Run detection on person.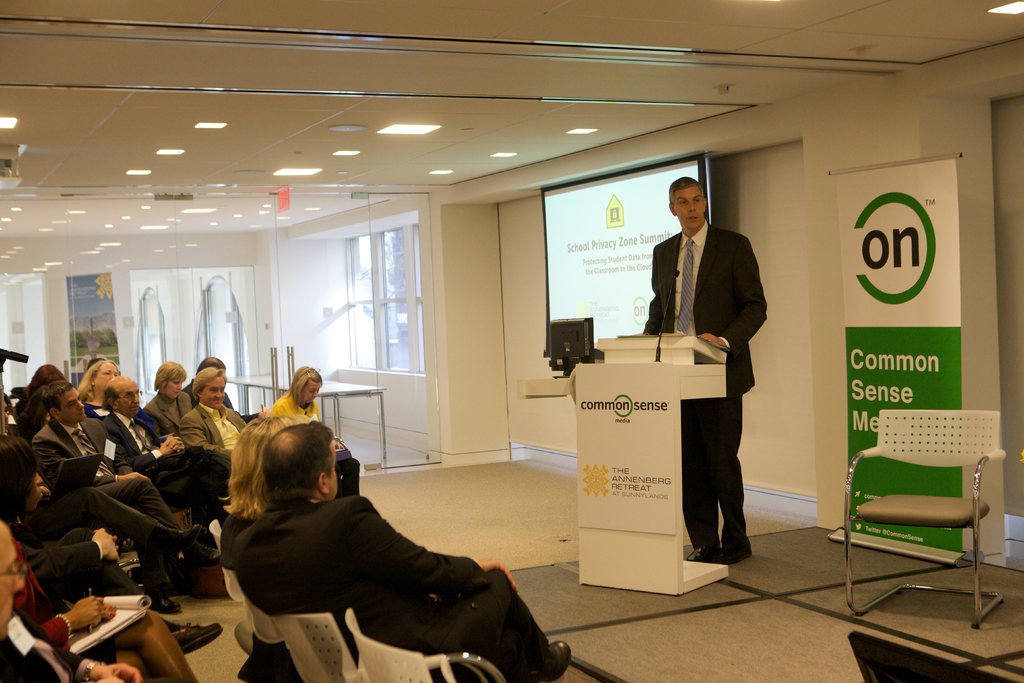
Result: rect(642, 175, 767, 565).
